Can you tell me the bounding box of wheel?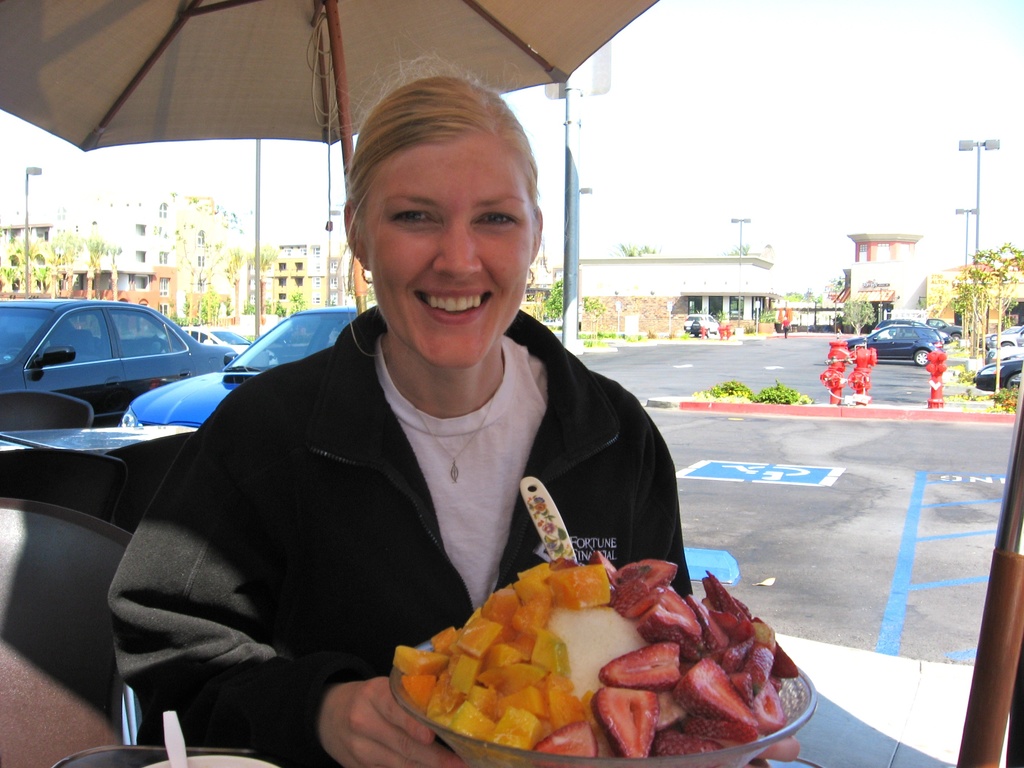
(915,349,931,365).
